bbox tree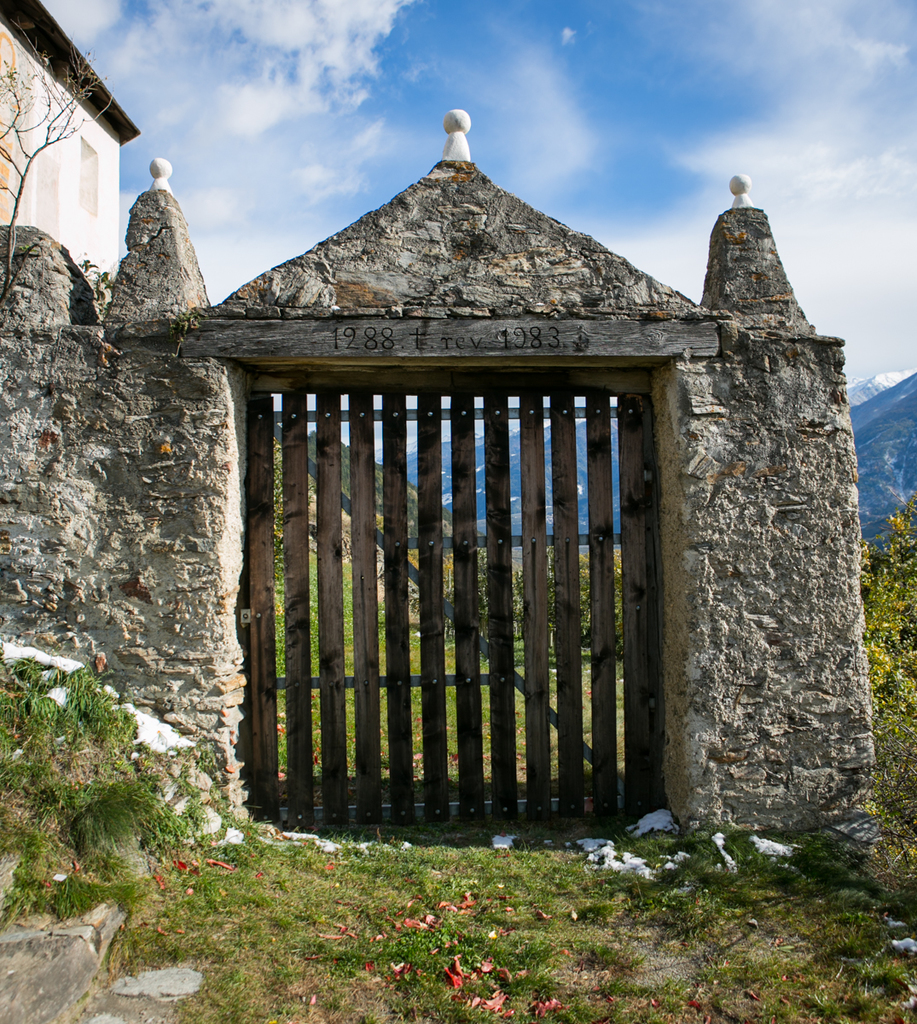
<region>0, 44, 114, 293</region>
